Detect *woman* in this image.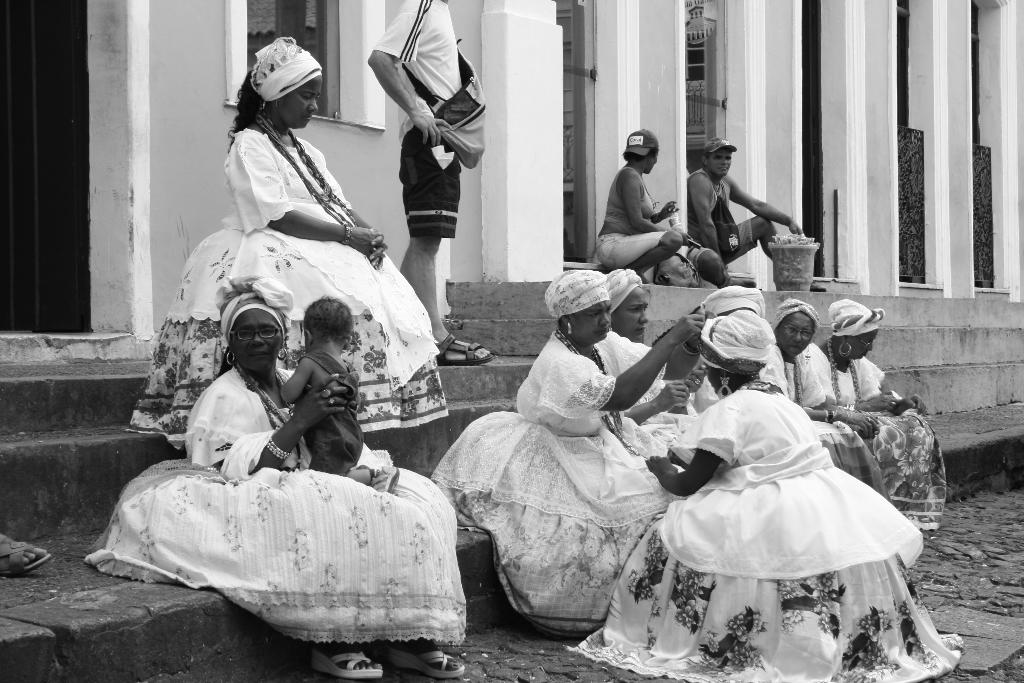
Detection: box=[129, 38, 445, 443].
